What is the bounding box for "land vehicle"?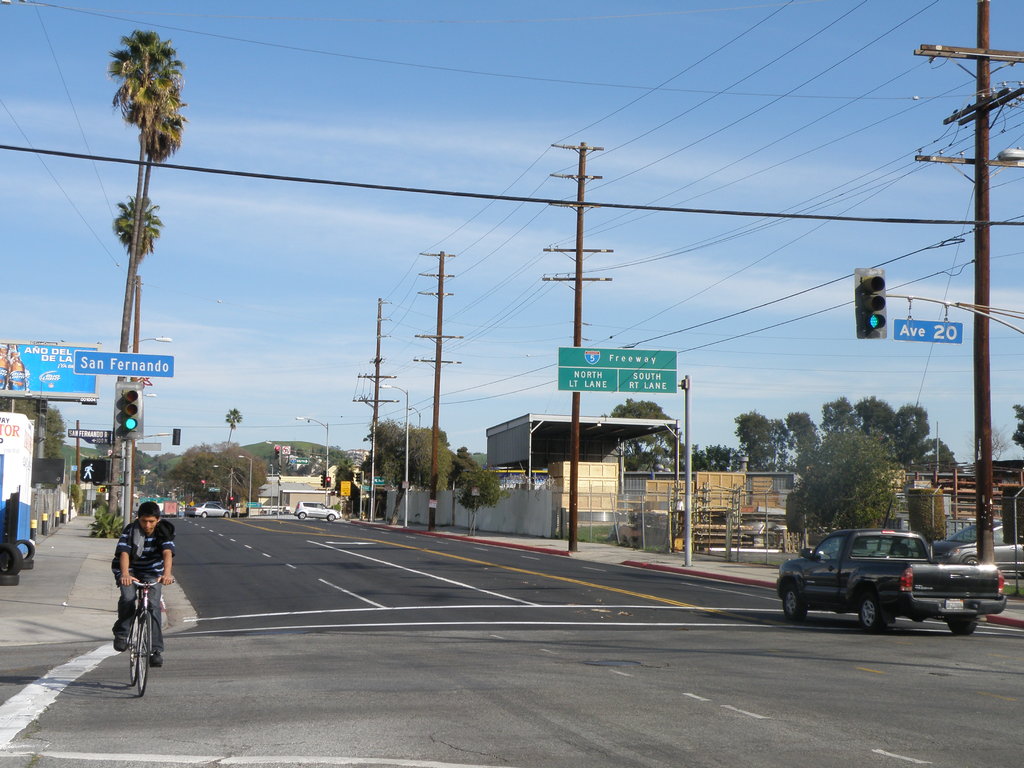
793 528 1005 632.
